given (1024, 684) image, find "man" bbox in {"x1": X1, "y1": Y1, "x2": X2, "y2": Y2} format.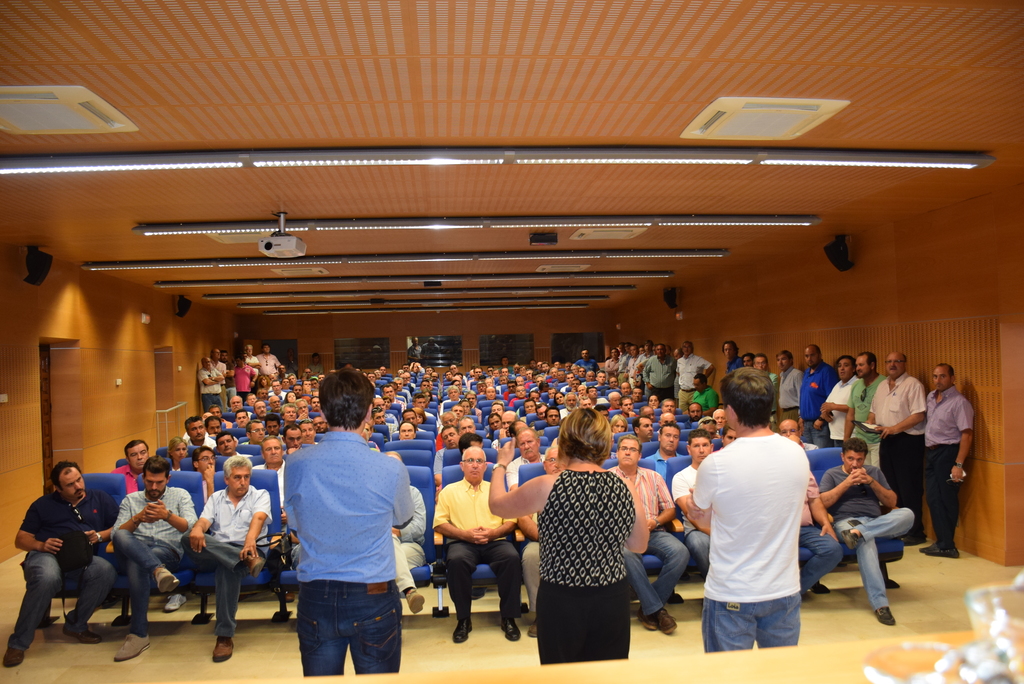
{"x1": 385, "y1": 451, "x2": 429, "y2": 616}.
